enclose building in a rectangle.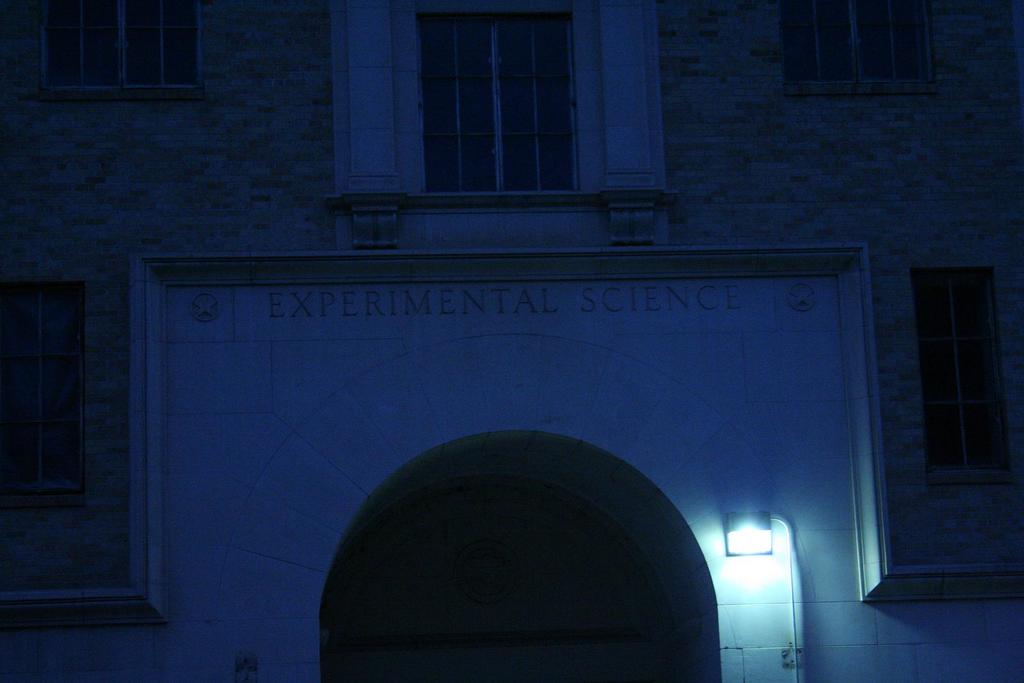
box=[0, 1, 1023, 677].
